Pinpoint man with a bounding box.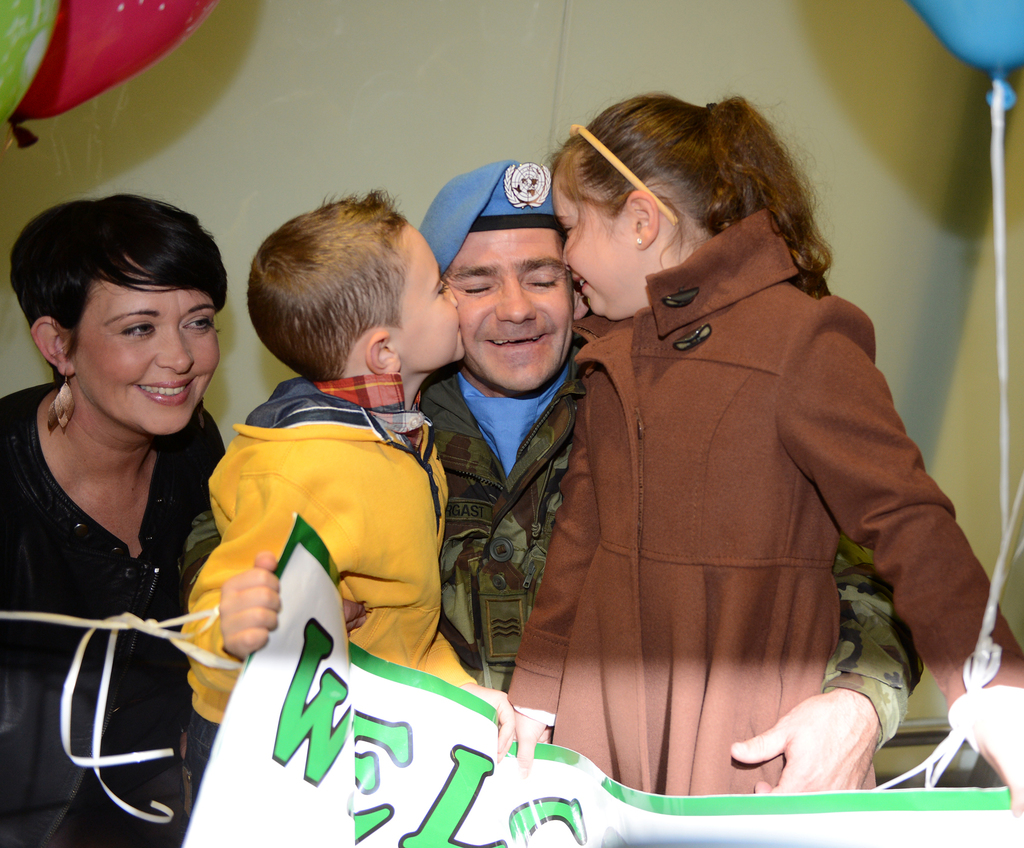
Rect(173, 152, 928, 802).
